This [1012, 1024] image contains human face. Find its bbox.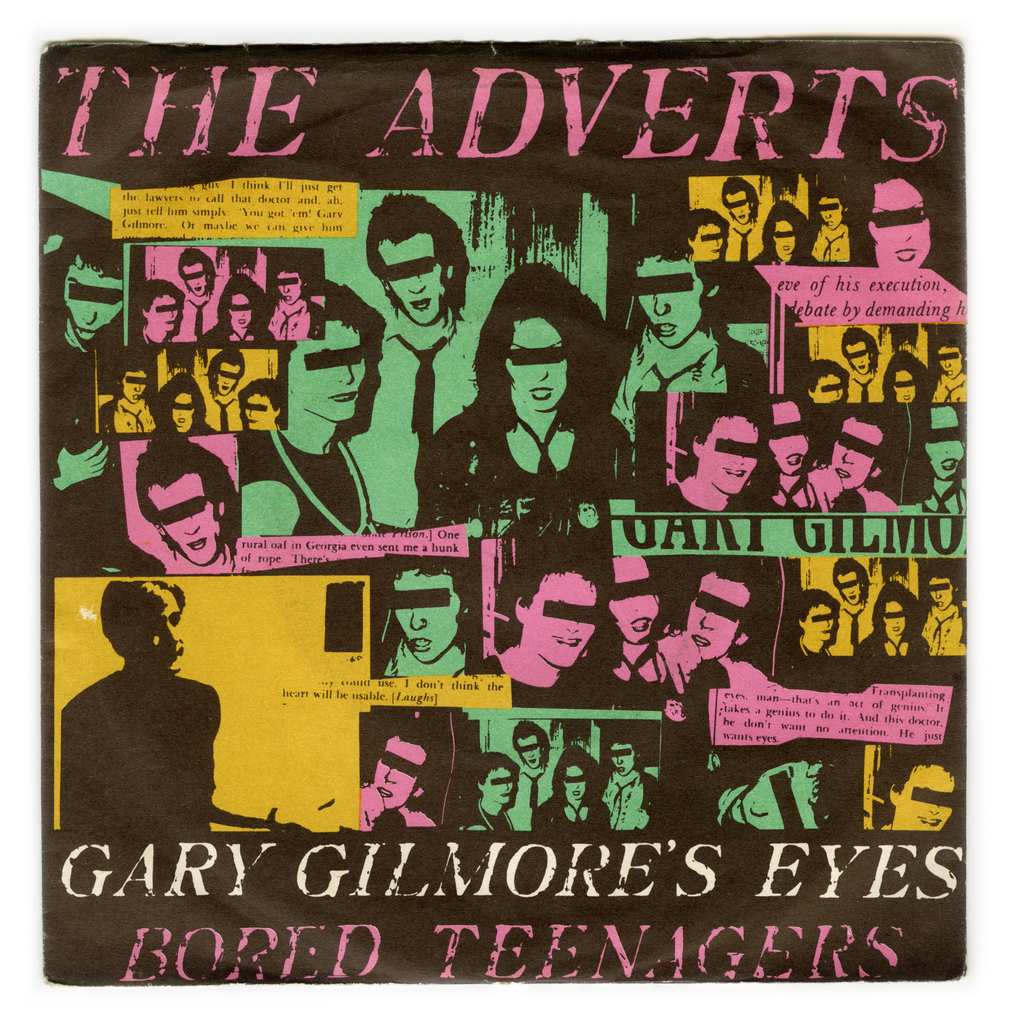
(395, 568, 462, 659).
